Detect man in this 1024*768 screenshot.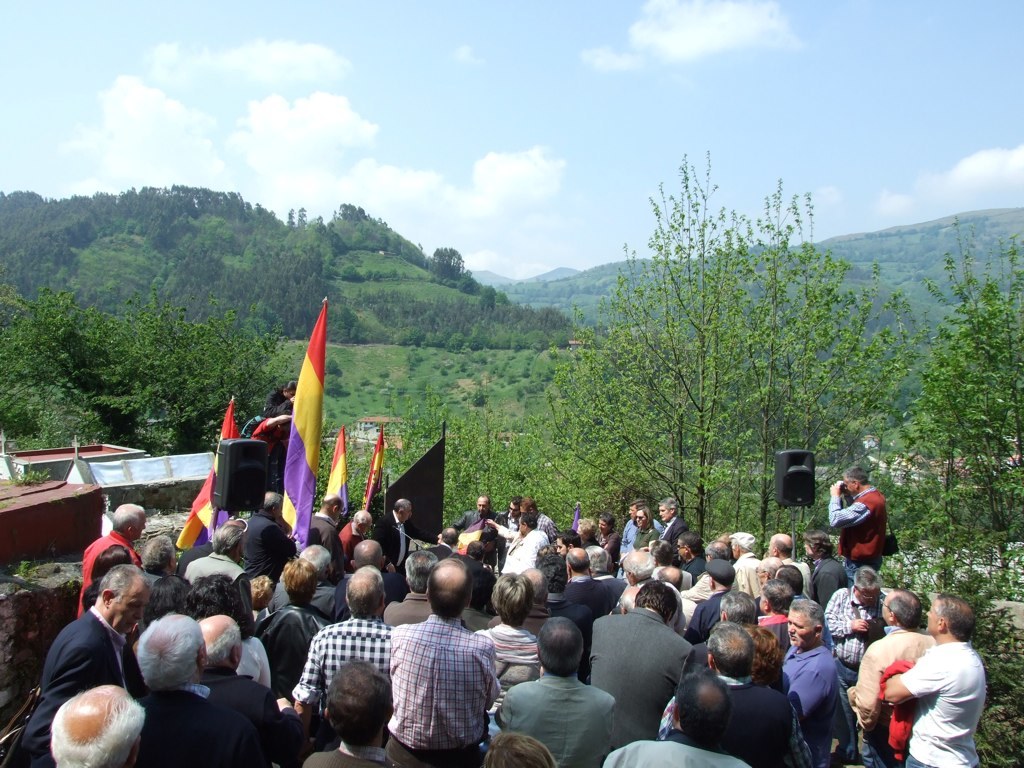
Detection: BBox(595, 514, 615, 556).
